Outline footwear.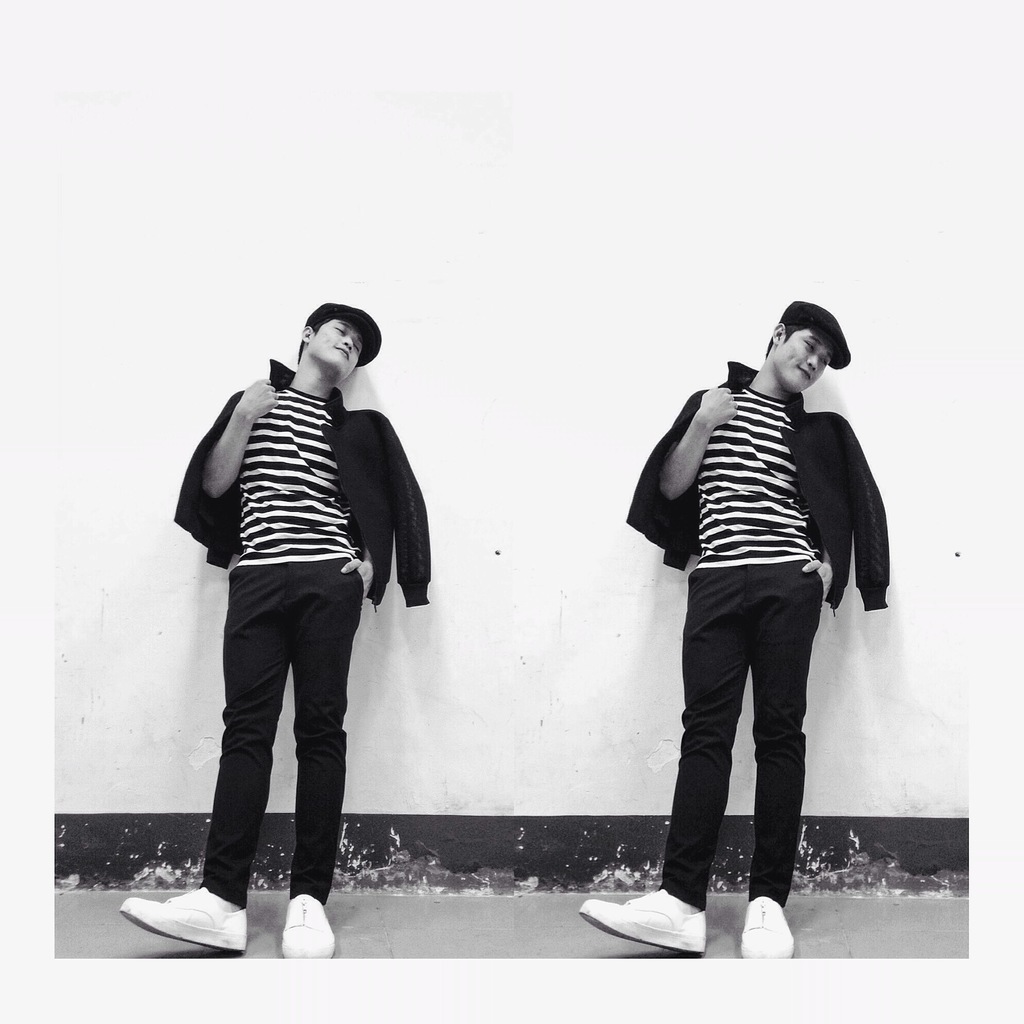
Outline: [578,889,711,961].
